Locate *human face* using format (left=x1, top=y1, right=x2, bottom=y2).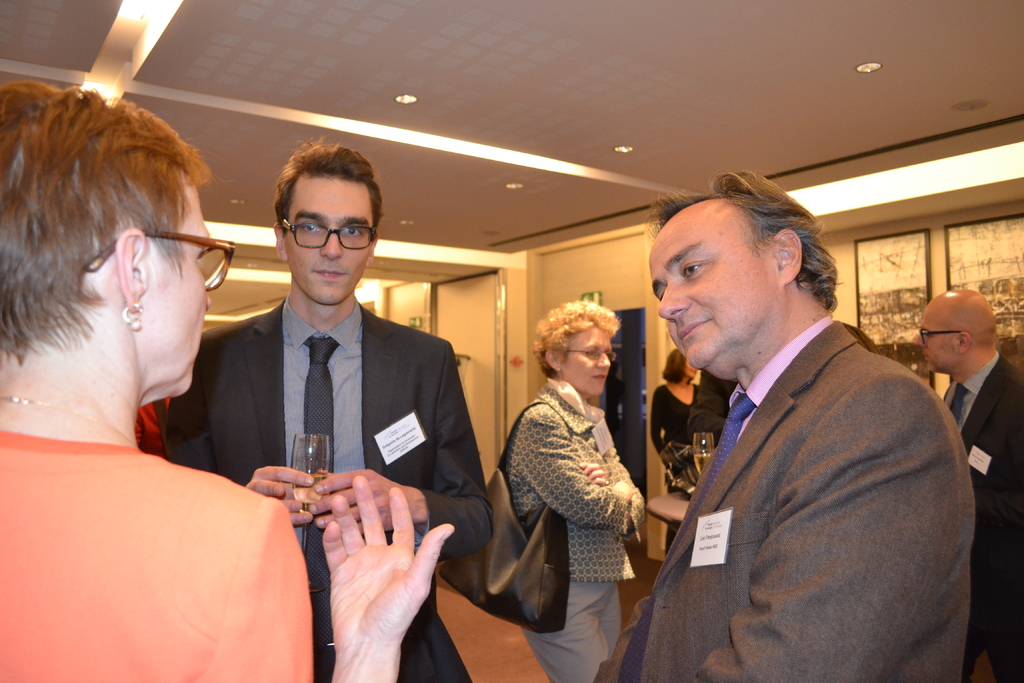
(left=915, top=302, right=963, bottom=372).
